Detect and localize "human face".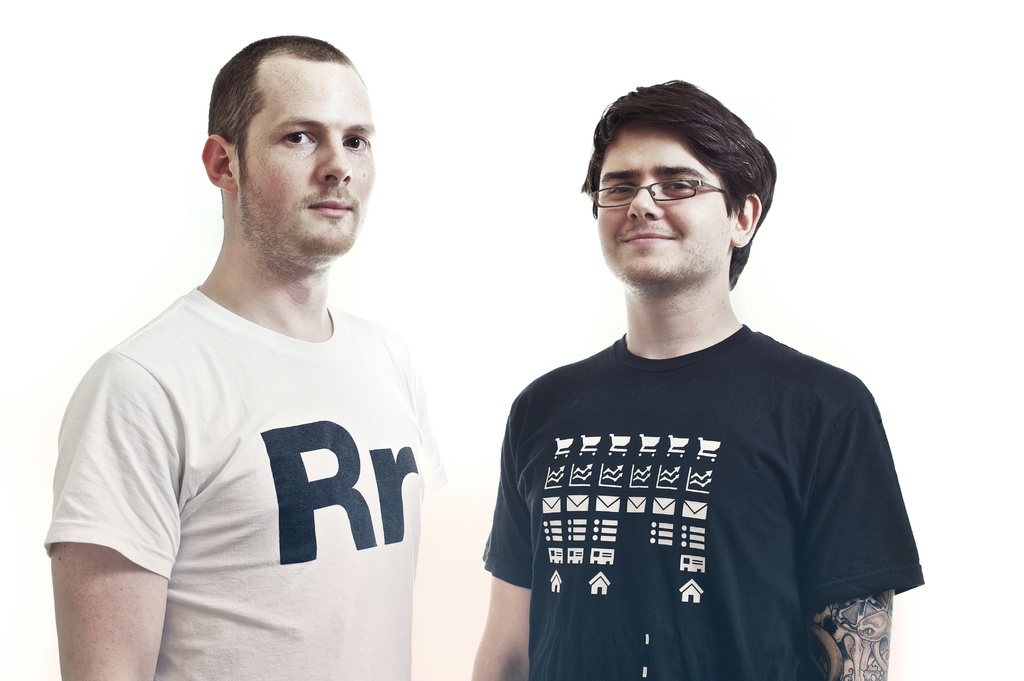
Localized at 205,37,372,271.
